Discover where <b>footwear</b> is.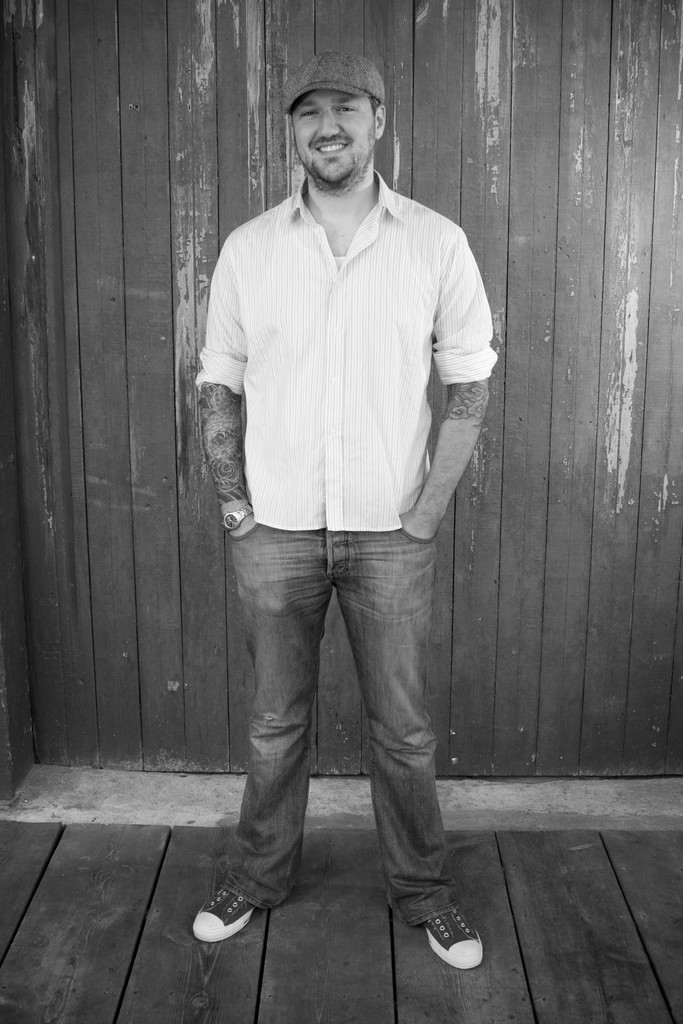
Discovered at region(409, 908, 482, 968).
